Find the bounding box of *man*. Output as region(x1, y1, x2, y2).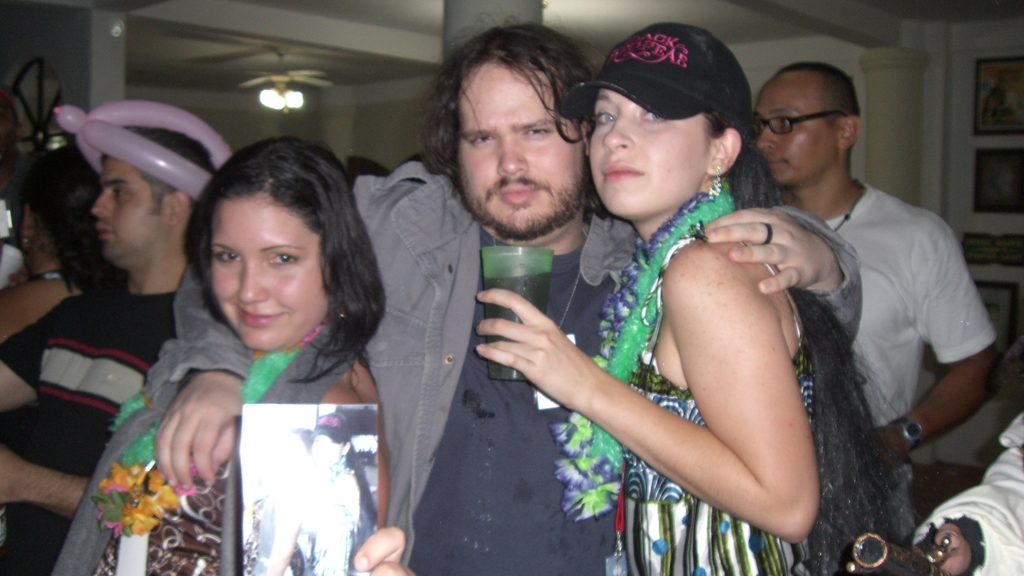
region(0, 103, 236, 575).
